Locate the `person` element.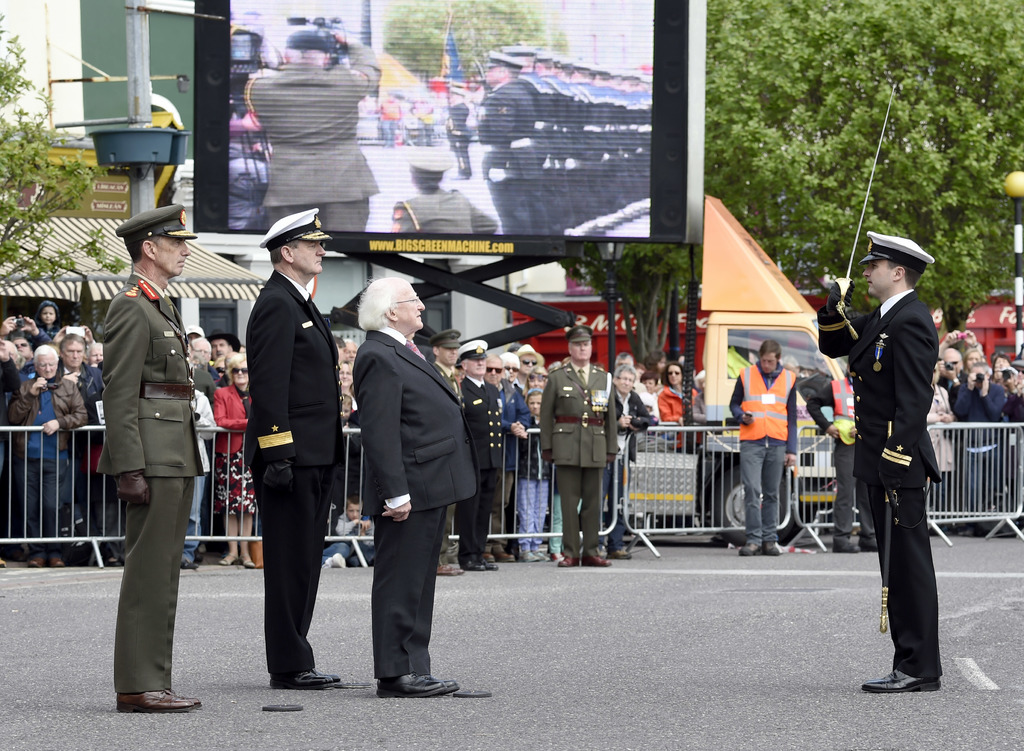
Element bbox: box(180, 331, 212, 371).
